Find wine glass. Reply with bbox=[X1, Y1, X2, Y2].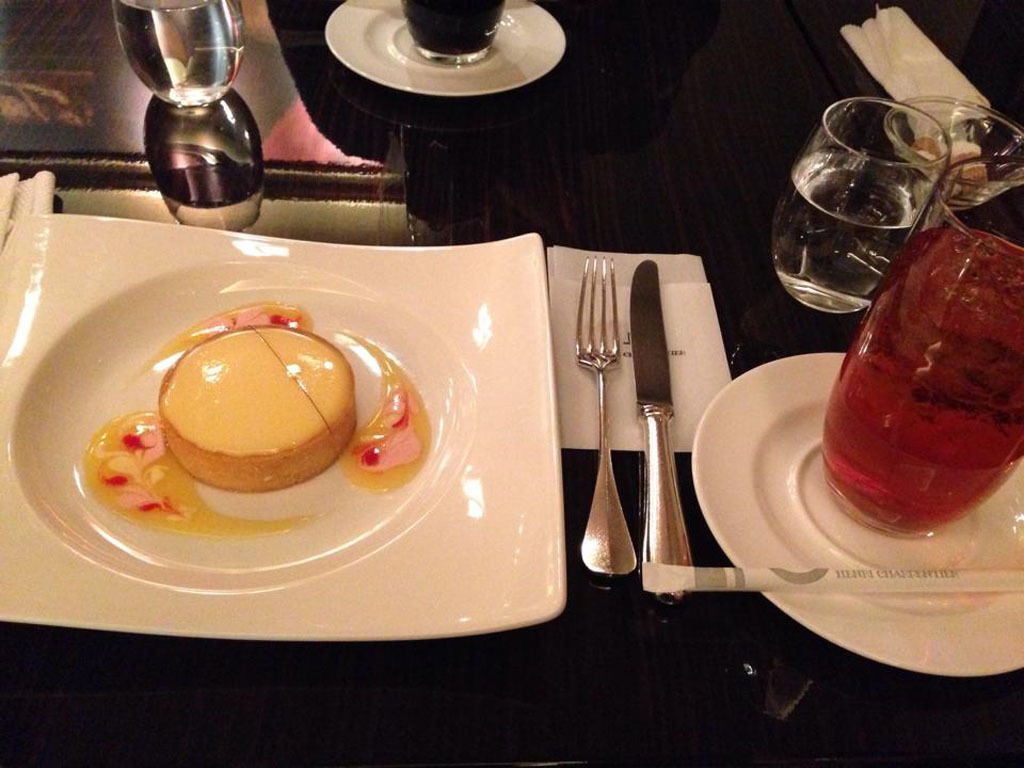
bbox=[114, 0, 244, 107].
